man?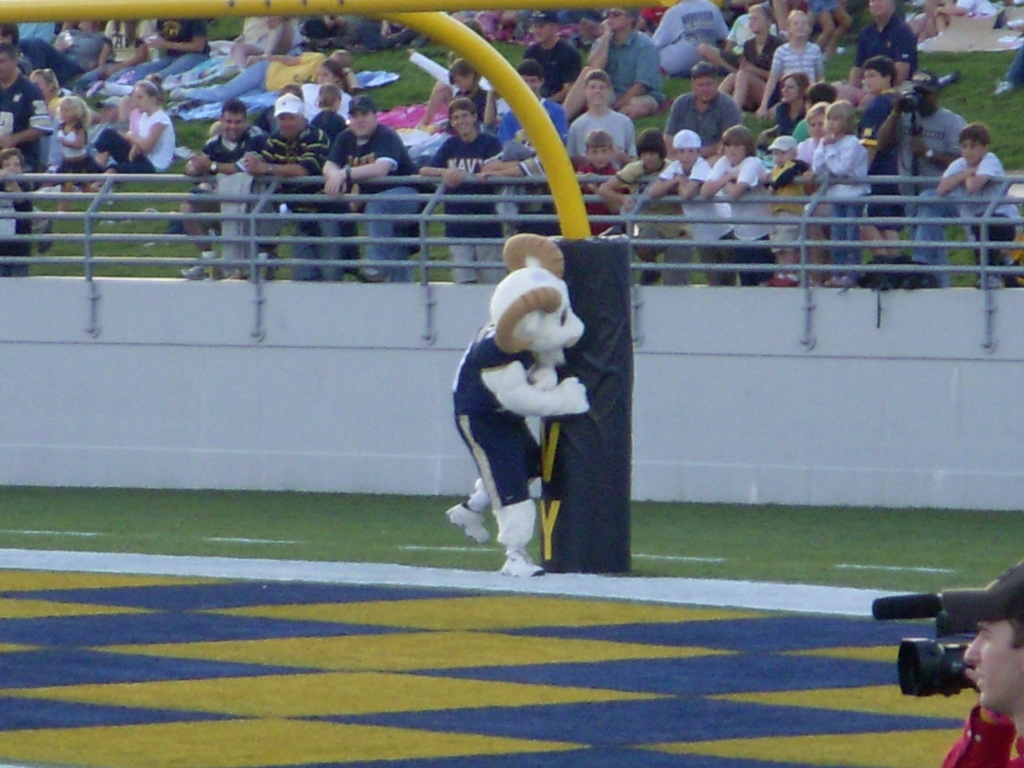
<region>0, 50, 51, 273</region>
